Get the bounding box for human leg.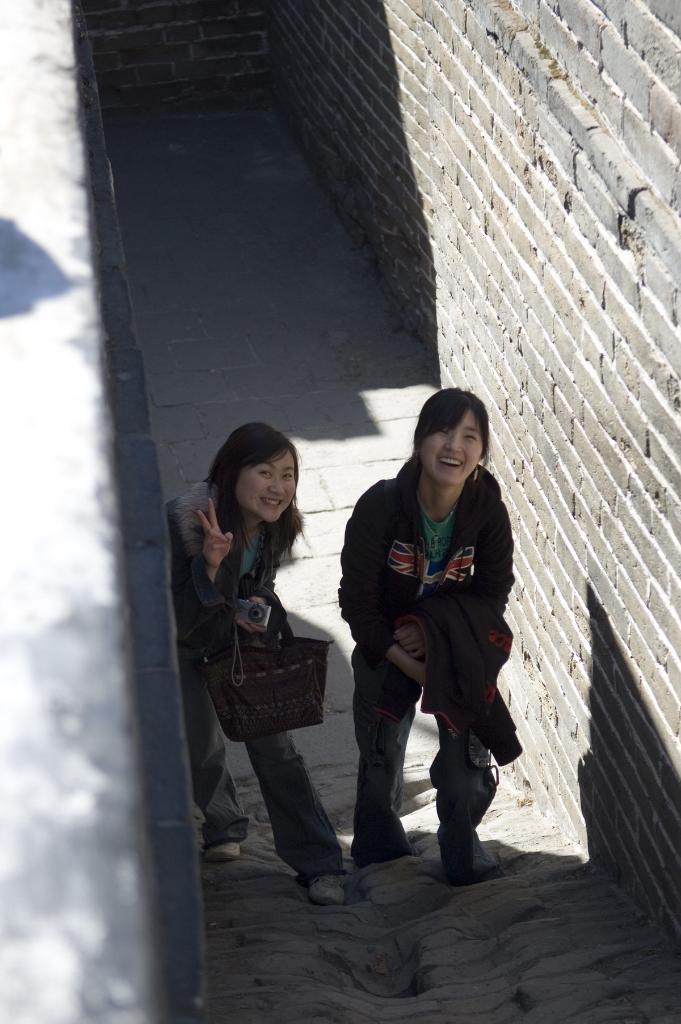
region(352, 648, 415, 858).
